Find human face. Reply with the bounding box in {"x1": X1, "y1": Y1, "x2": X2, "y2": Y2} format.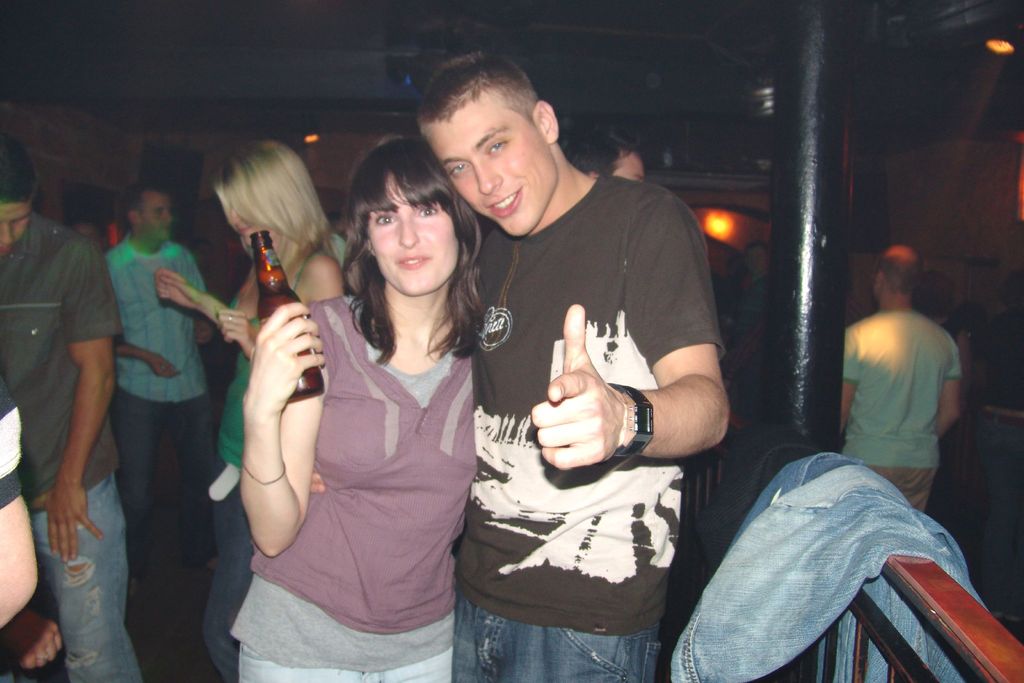
{"x1": 0, "y1": 202, "x2": 33, "y2": 248}.
